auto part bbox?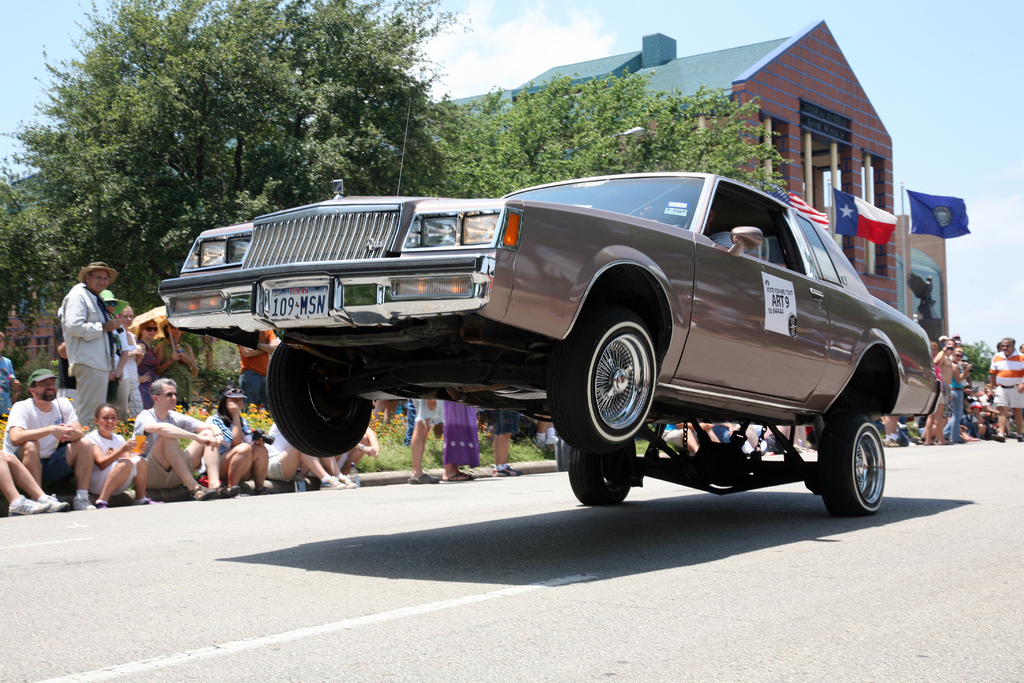
locate(549, 305, 656, 457)
